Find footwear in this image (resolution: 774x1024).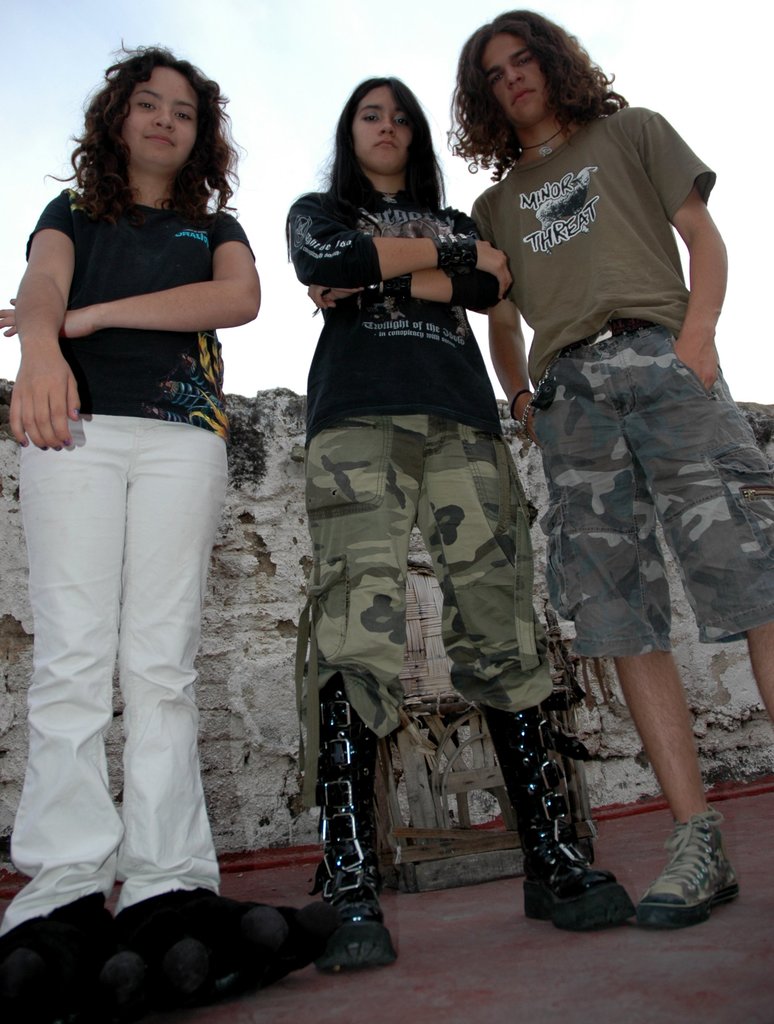
Rect(124, 888, 299, 994).
